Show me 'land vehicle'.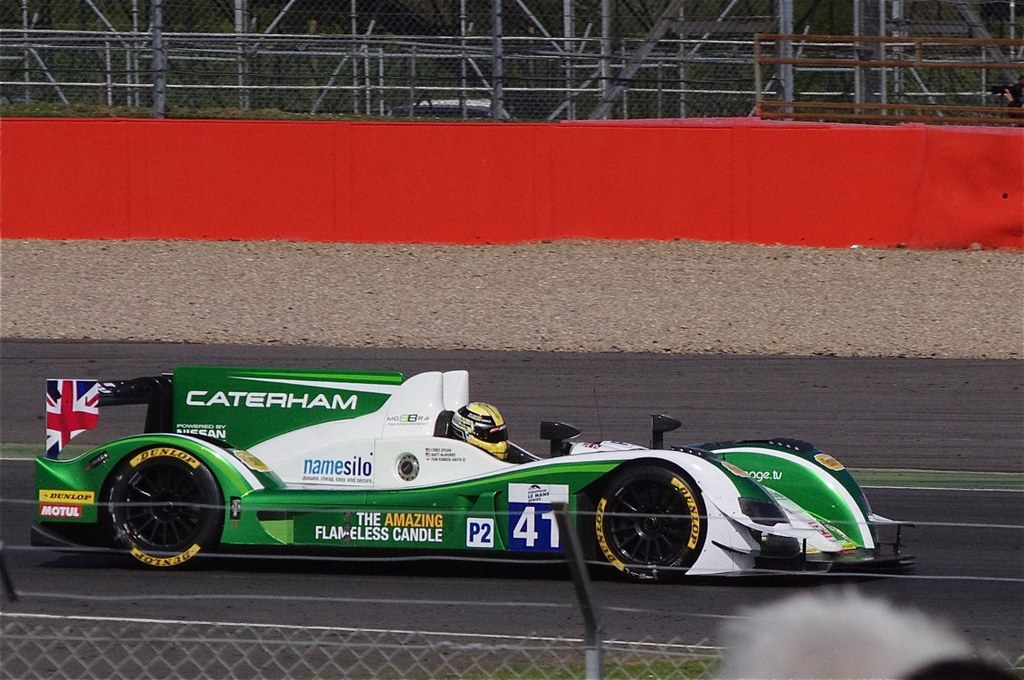
'land vehicle' is here: x1=32, y1=363, x2=922, y2=573.
